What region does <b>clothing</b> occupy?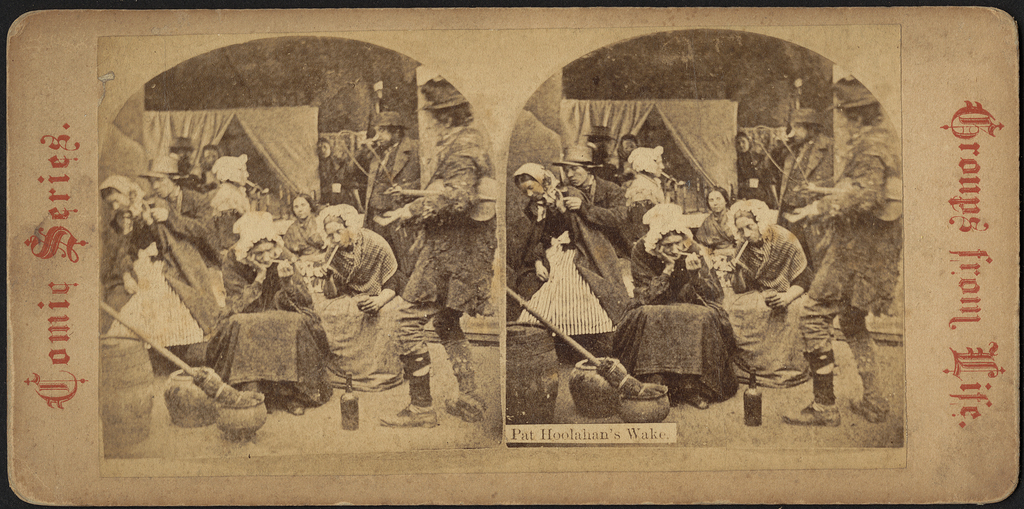
Rect(328, 200, 414, 396).
